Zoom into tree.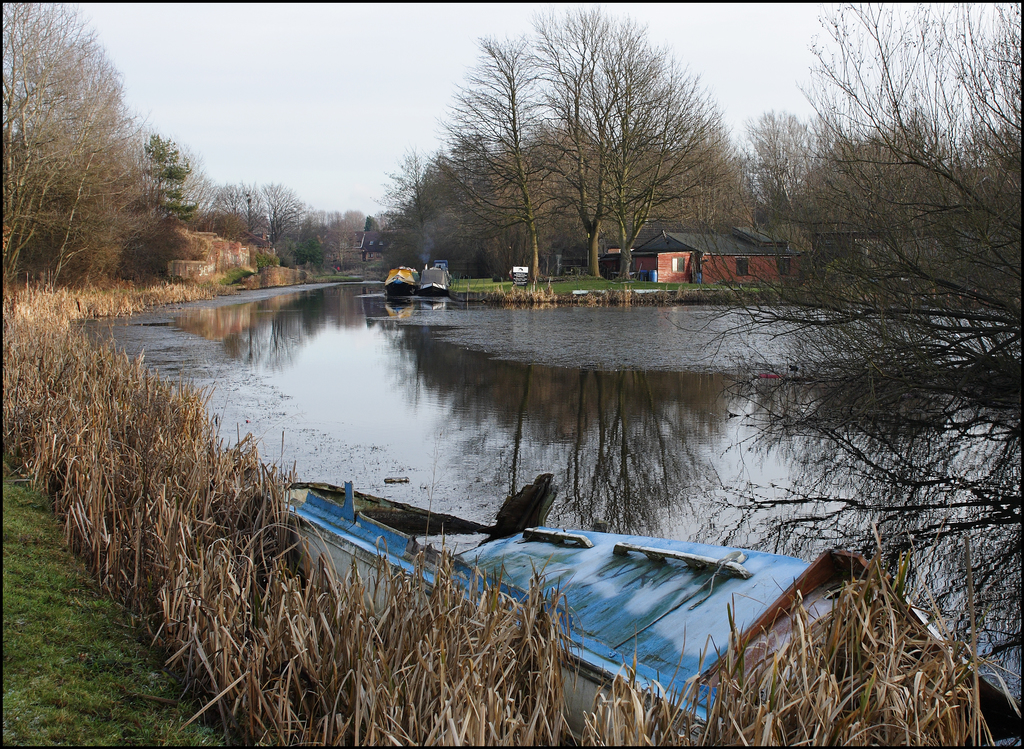
Zoom target: l=0, t=0, r=147, b=287.
